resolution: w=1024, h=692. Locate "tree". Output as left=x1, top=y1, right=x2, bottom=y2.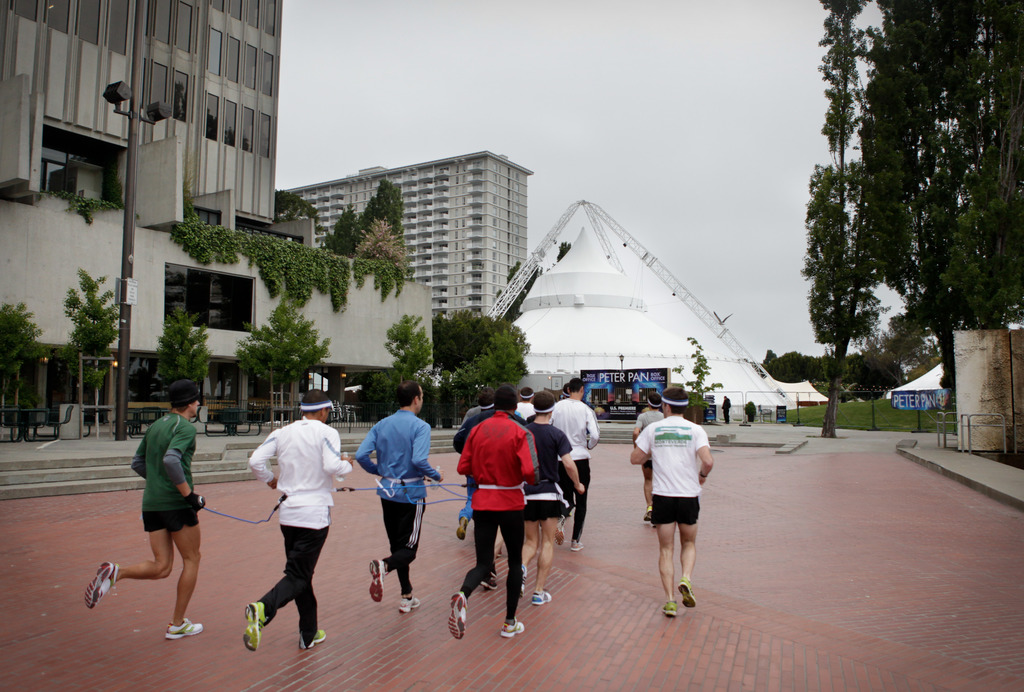
left=0, top=296, right=56, bottom=444.
